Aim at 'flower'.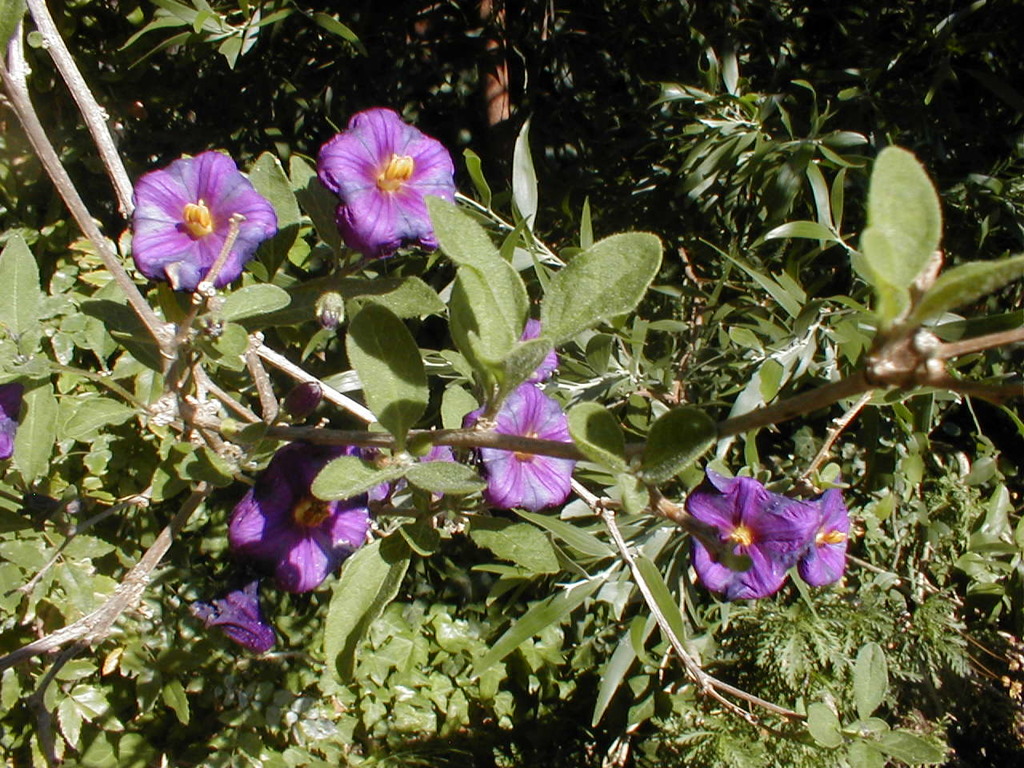
Aimed at {"x1": 457, "y1": 386, "x2": 577, "y2": 514}.
